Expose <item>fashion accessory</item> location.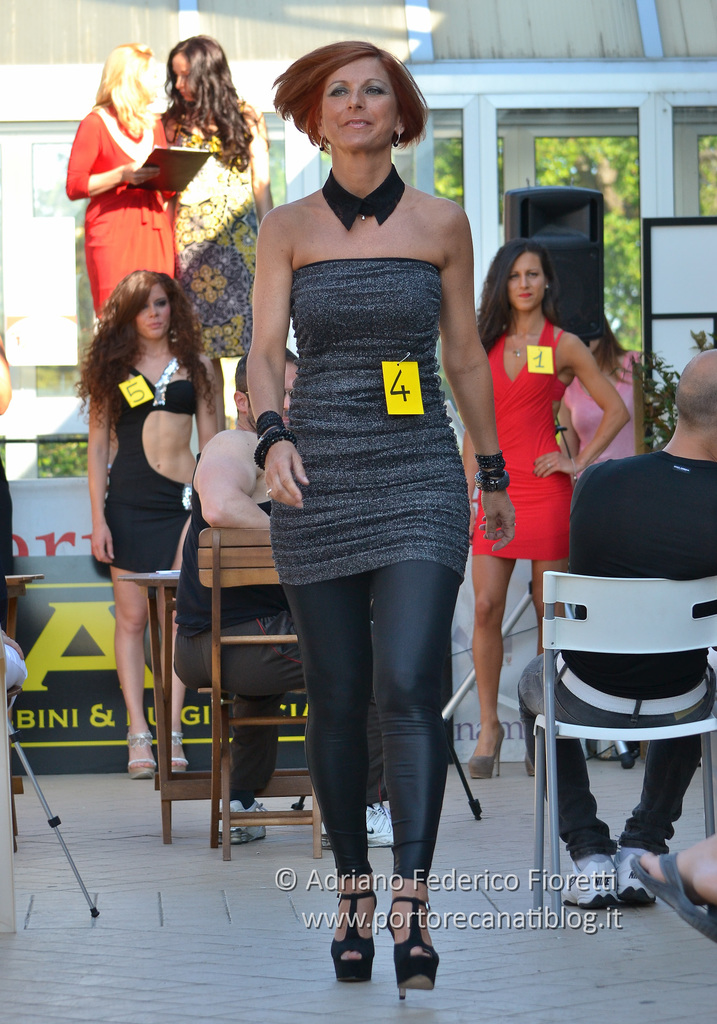
Exposed at box=[254, 429, 300, 470].
